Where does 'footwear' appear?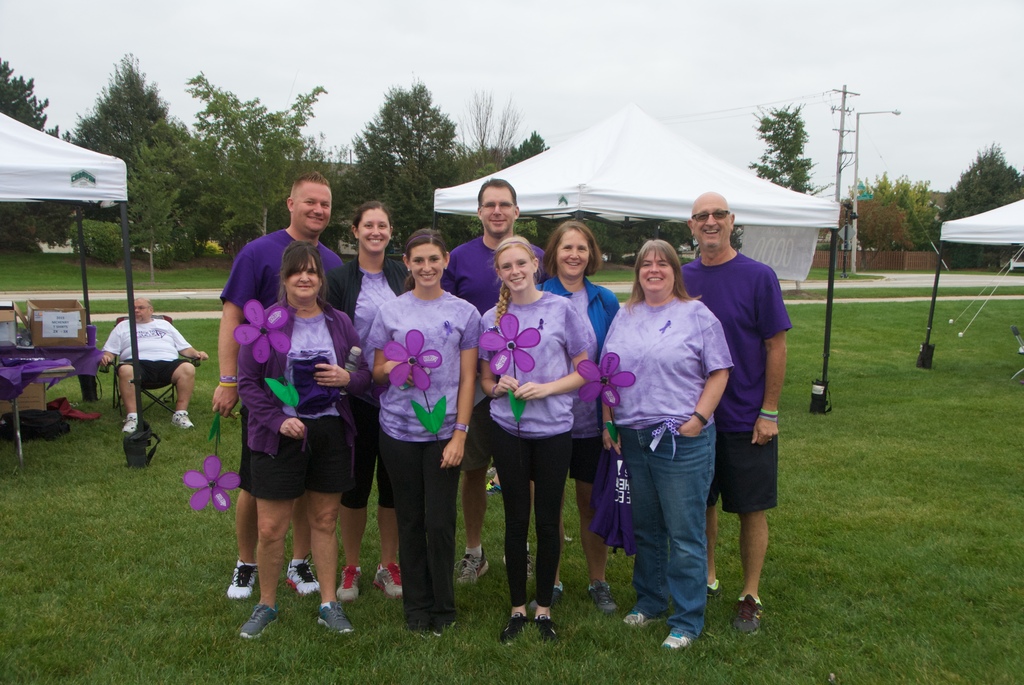
Appears at detection(737, 592, 755, 640).
